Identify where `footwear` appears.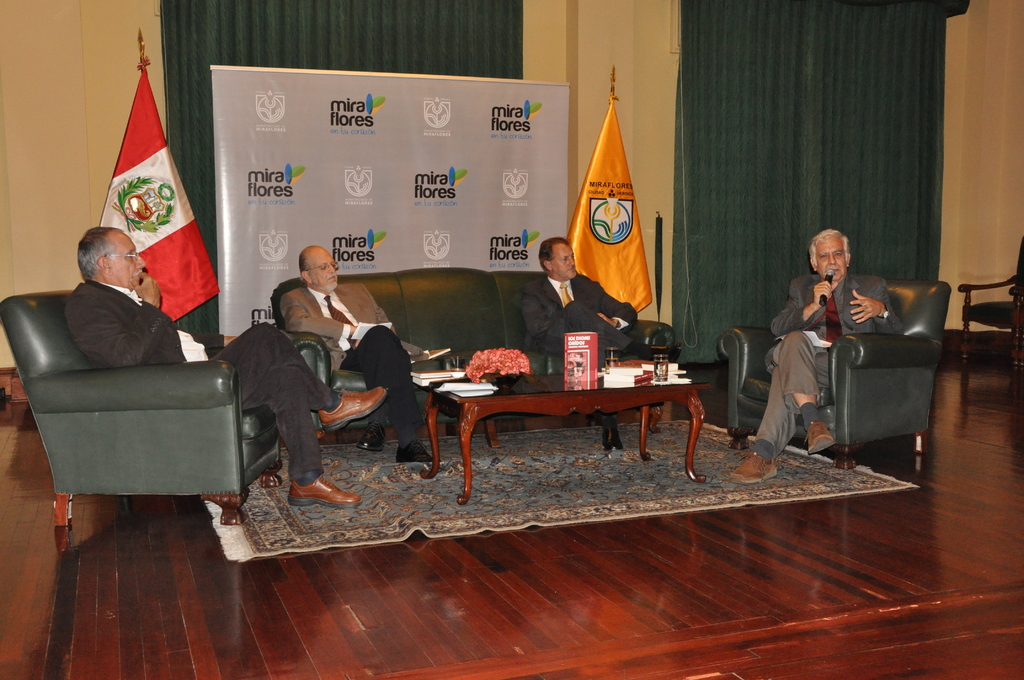
Appears at [x1=650, y1=344, x2=682, y2=368].
